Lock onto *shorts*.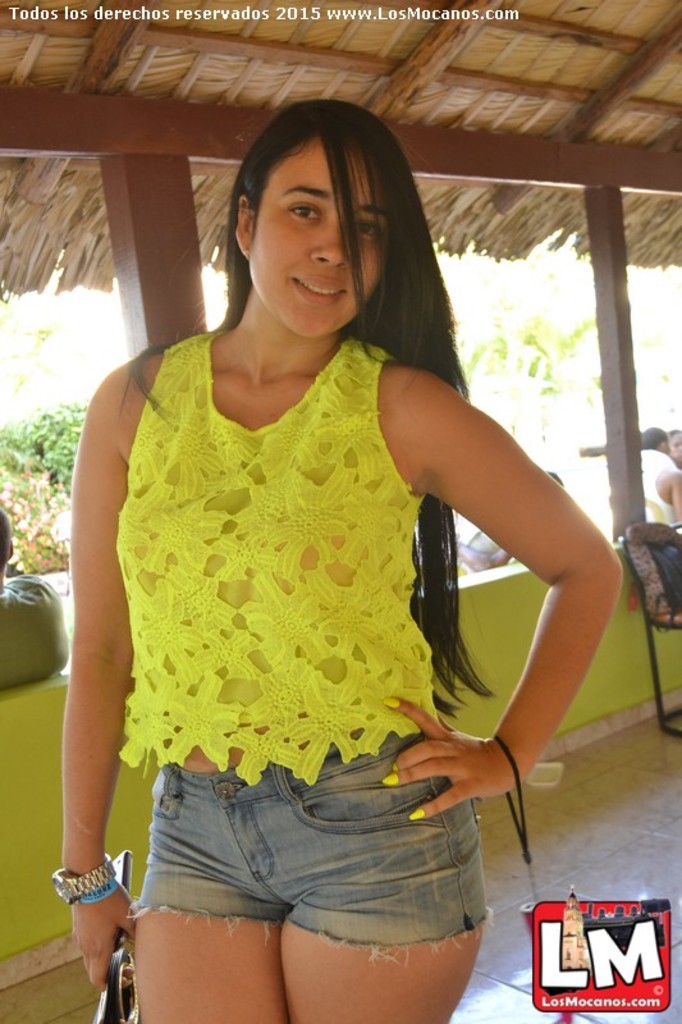
Locked: (127,730,491,952).
